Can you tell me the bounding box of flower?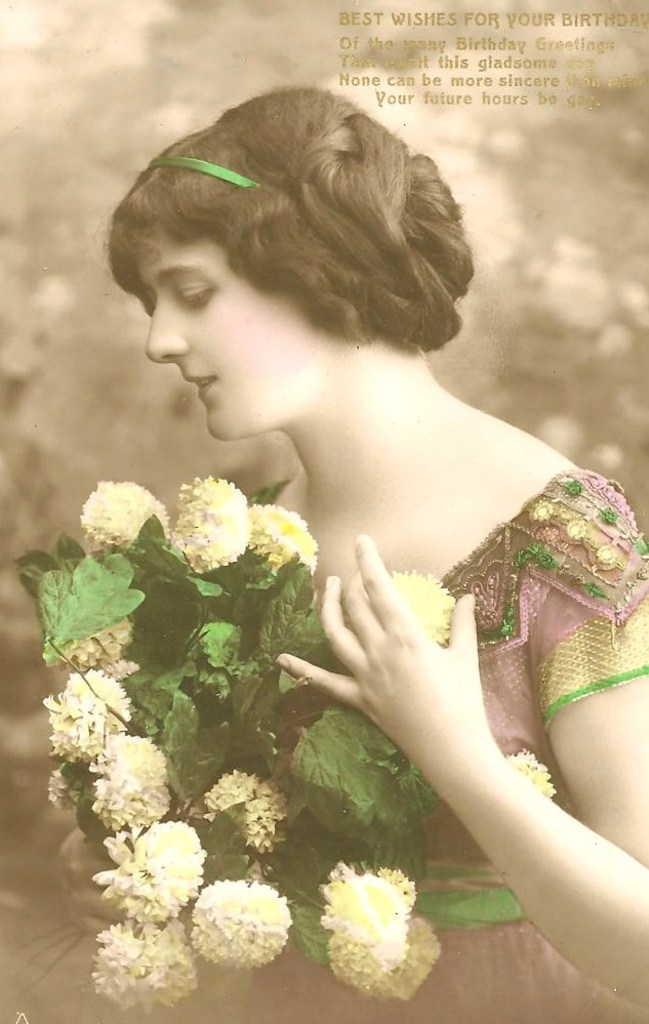
x1=388 y1=567 x2=455 y2=645.
